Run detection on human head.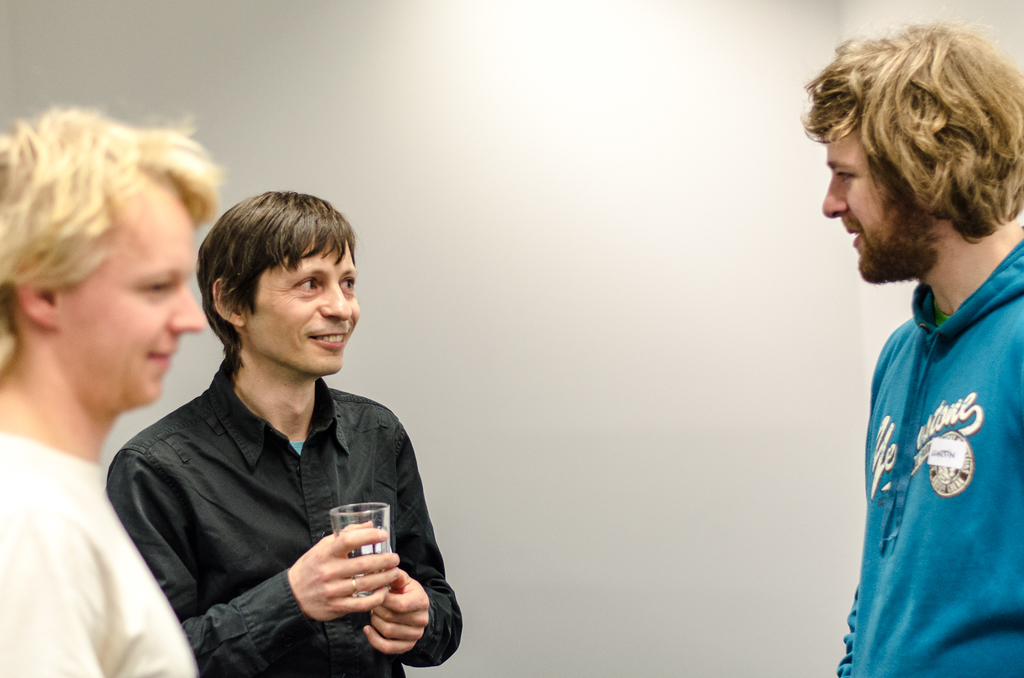
Result: (left=17, top=95, right=223, bottom=425).
